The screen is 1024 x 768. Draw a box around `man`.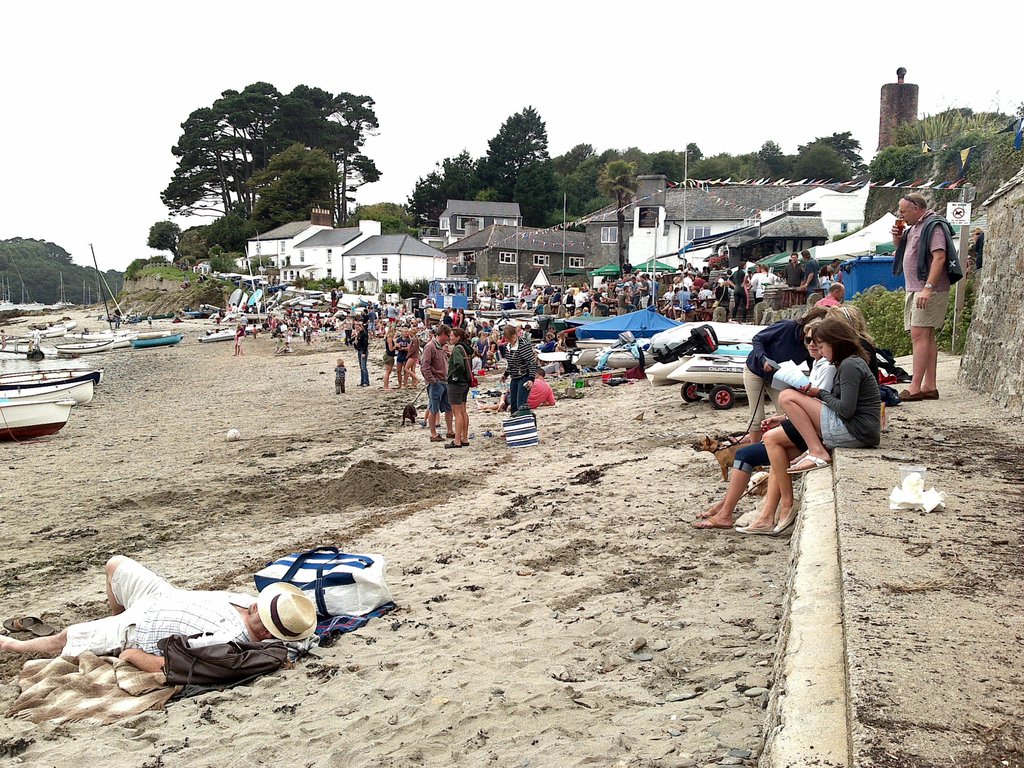
<bbox>0, 554, 324, 680</bbox>.
